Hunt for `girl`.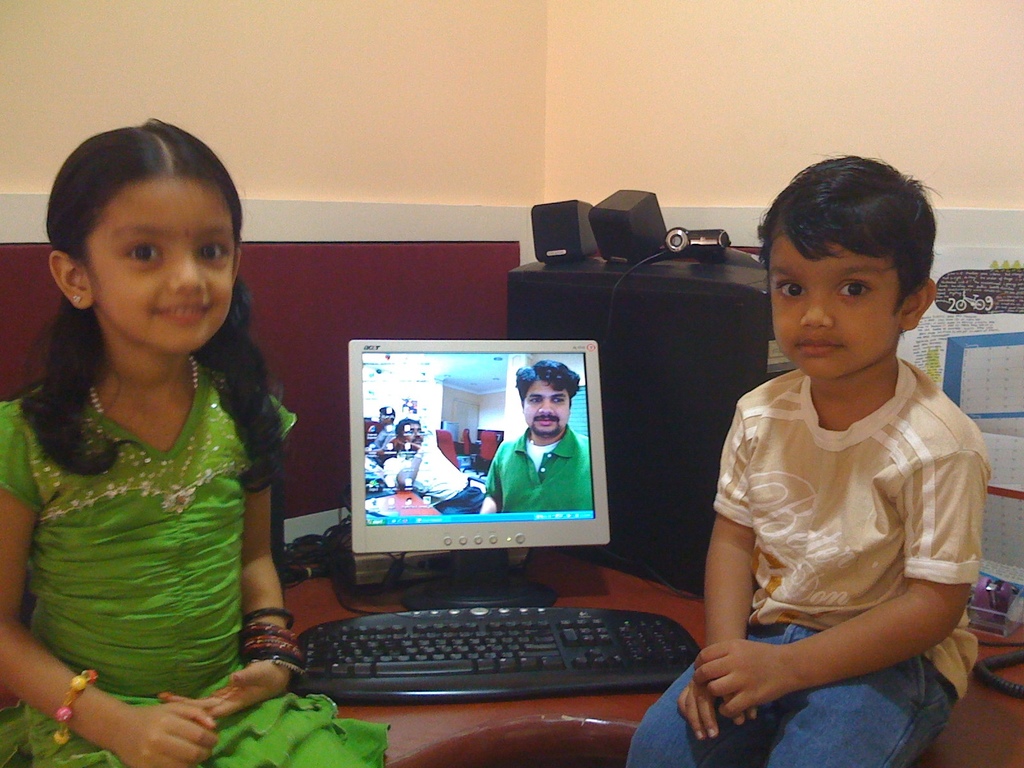
Hunted down at 0/109/394/767.
